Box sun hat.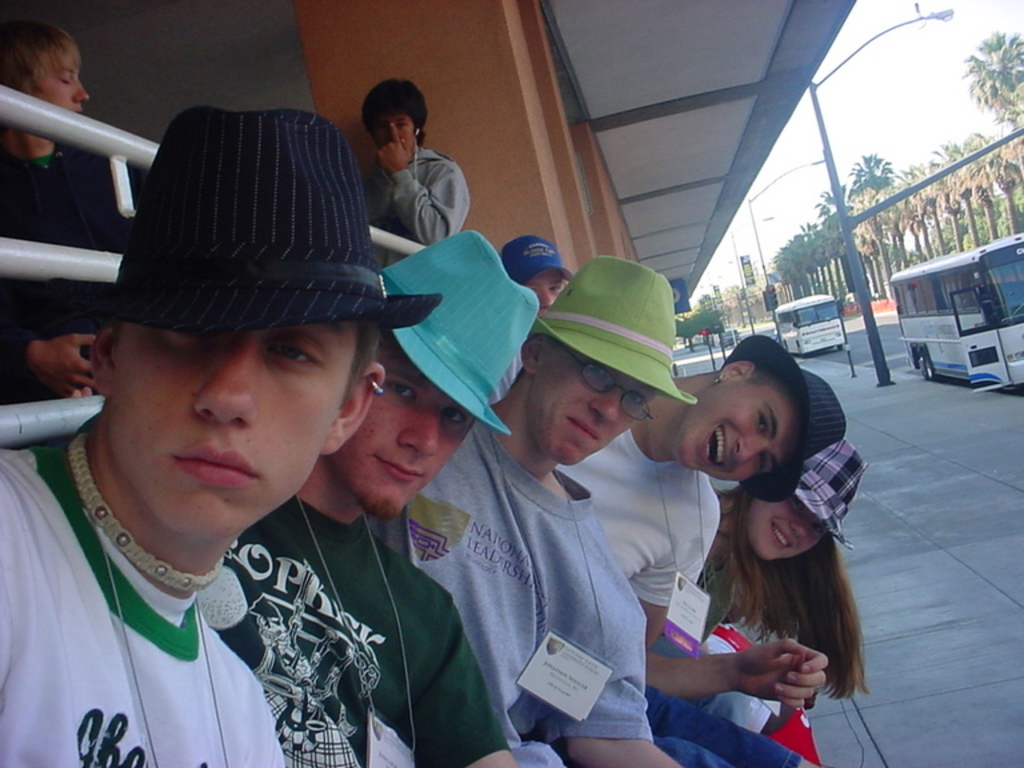
[524, 256, 695, 429].
